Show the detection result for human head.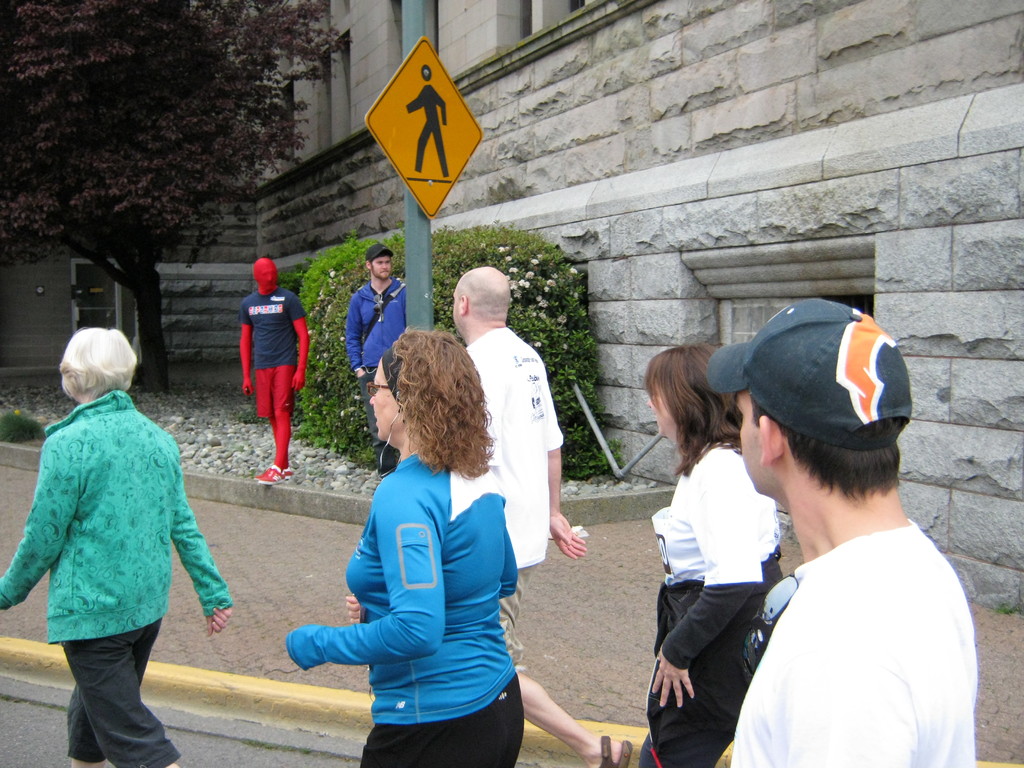
706/299/911/512.
